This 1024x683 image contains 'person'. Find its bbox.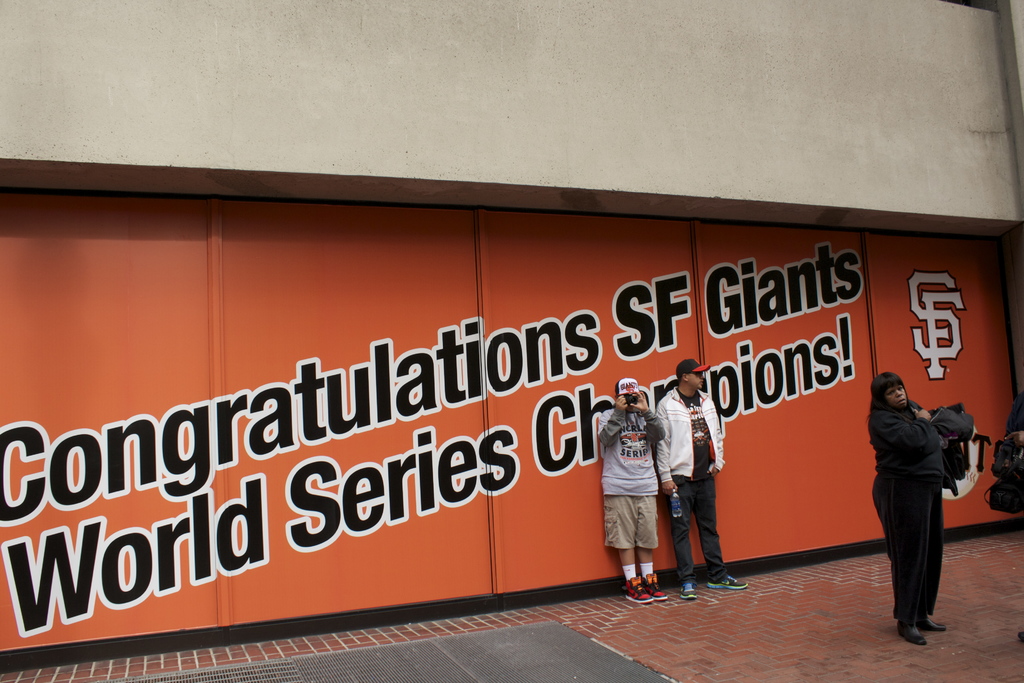
rect(866, 348, 970, 657).
